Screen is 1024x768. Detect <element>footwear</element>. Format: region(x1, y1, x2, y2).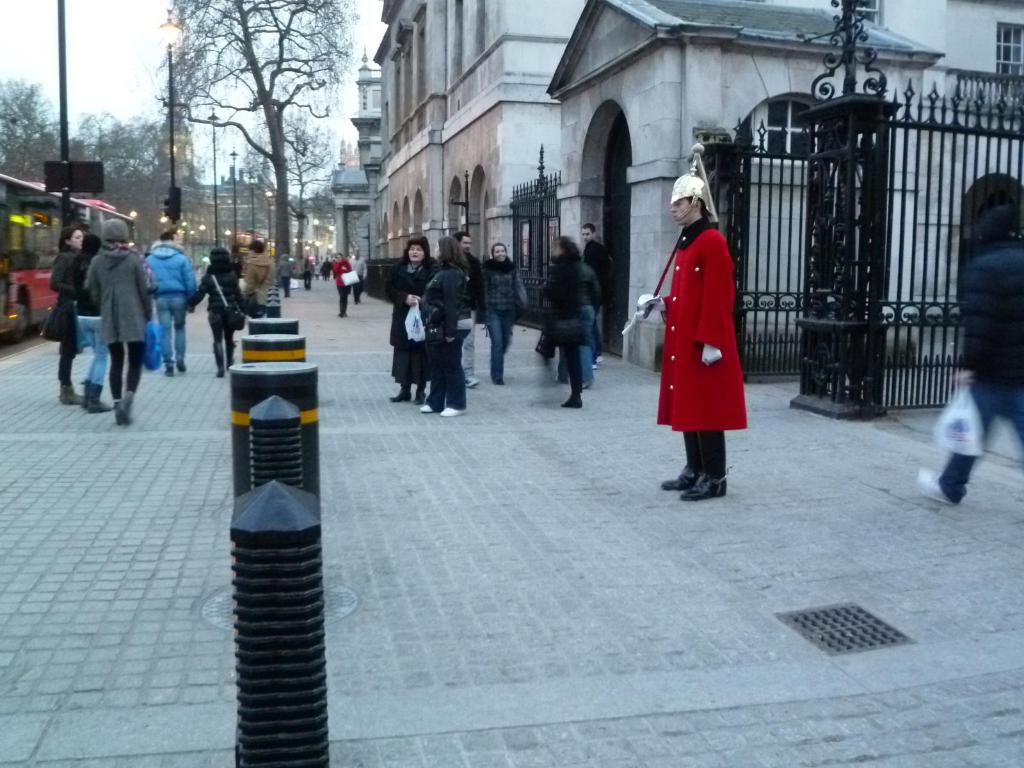
region(555, 374, 563, 384).
